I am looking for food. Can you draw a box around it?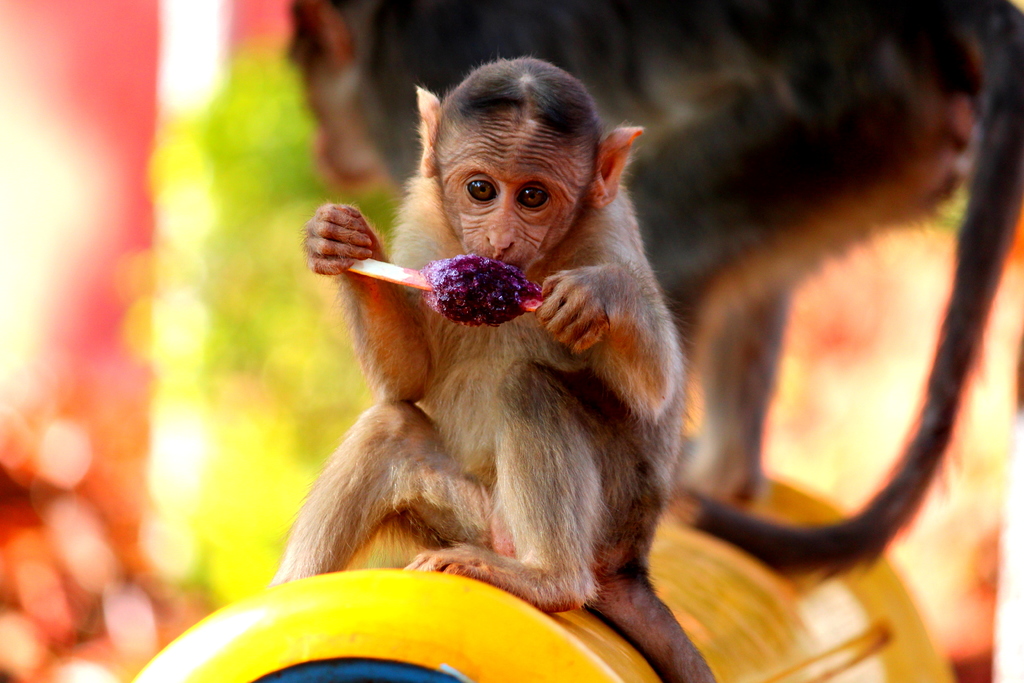
Sure, the bounding box is pyautogui.locateOnScreen(417, 252, 540, 324).
